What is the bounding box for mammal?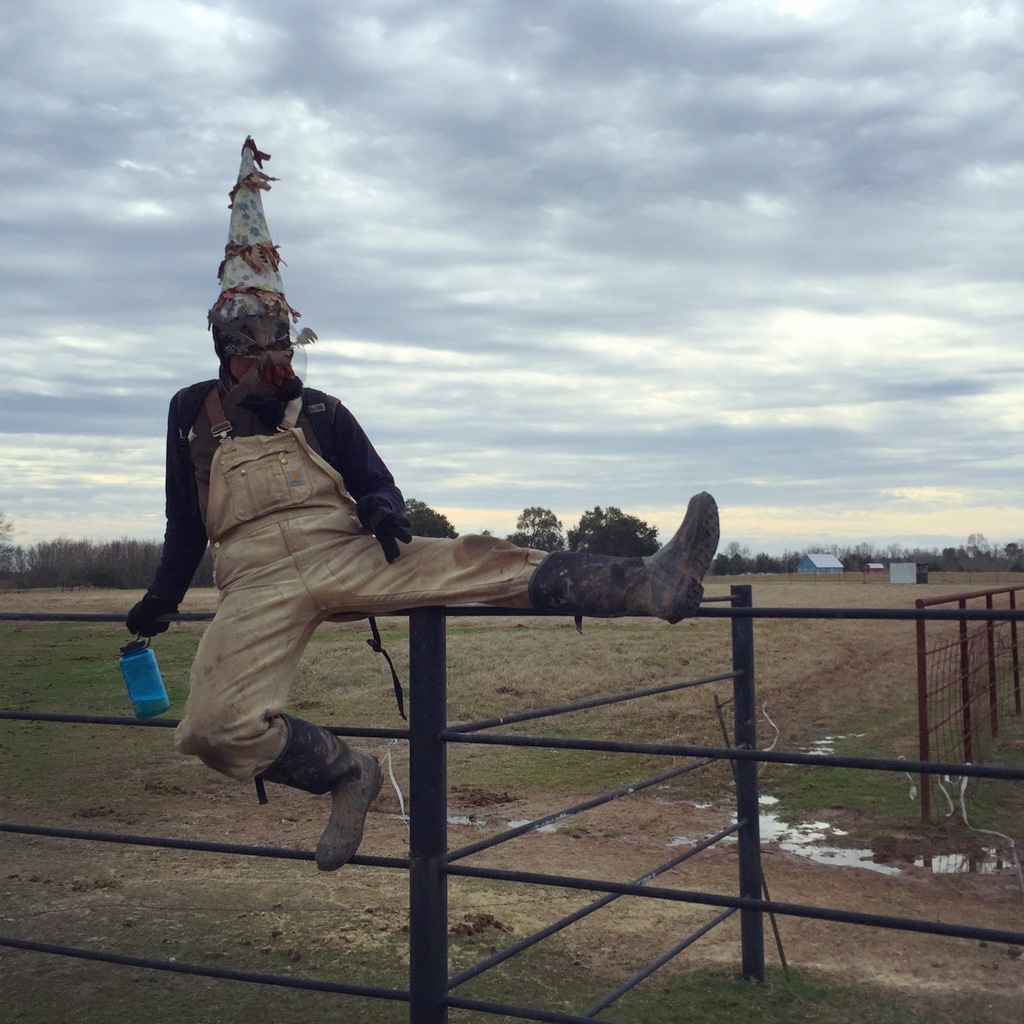
BBox(150, 361, 751, 856).
